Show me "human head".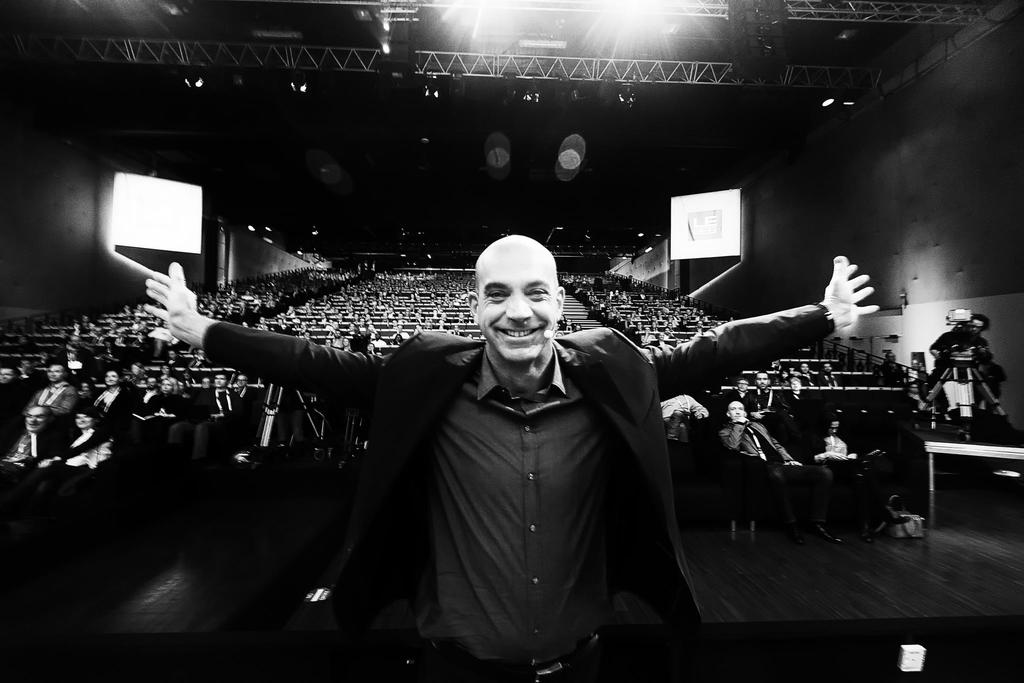
"human head" is here: 102 370 122 390.
